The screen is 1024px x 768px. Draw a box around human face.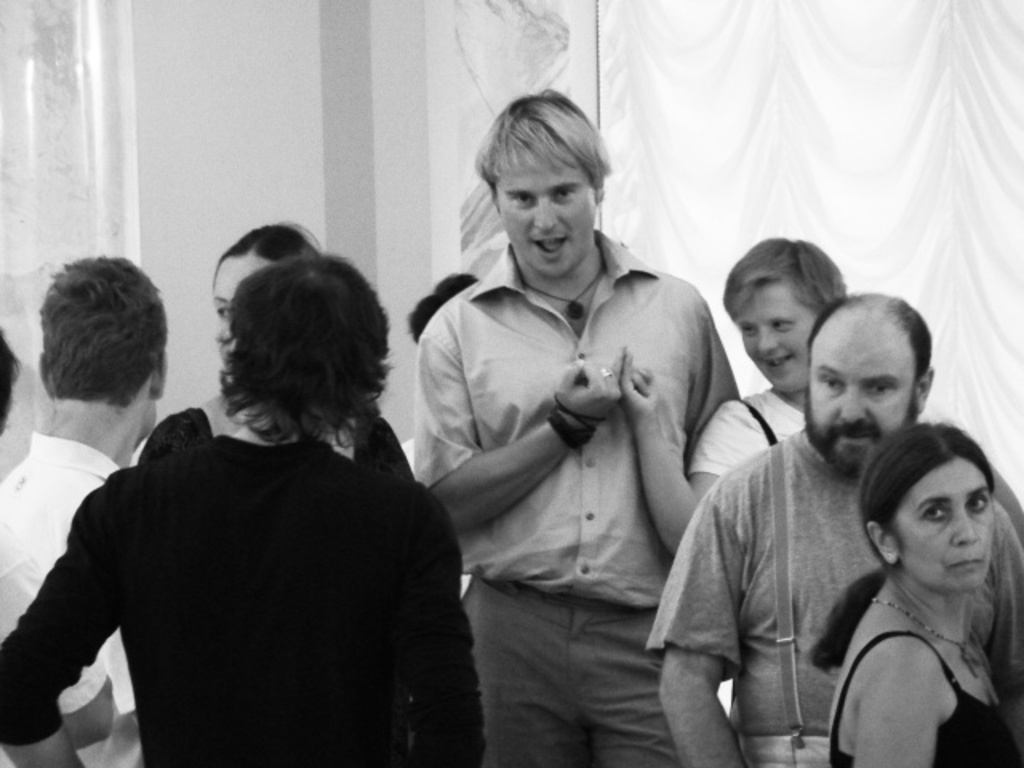
box(494, 150, 602, 288).
